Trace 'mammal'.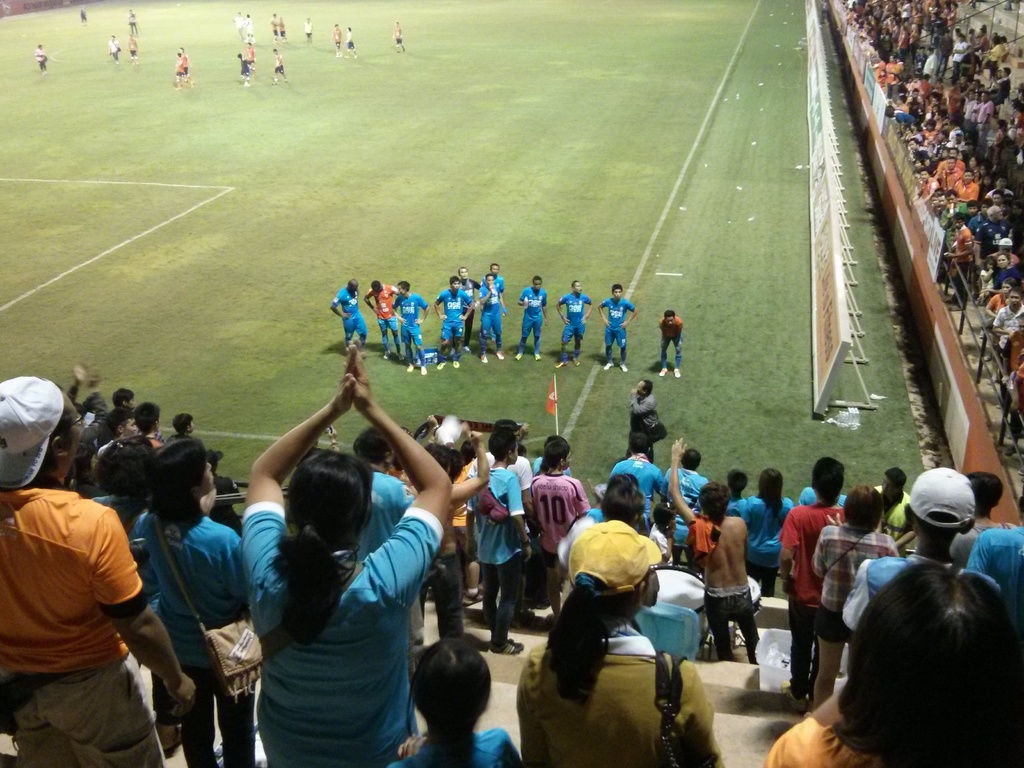
Traced to (333, 23, 346, 56).
